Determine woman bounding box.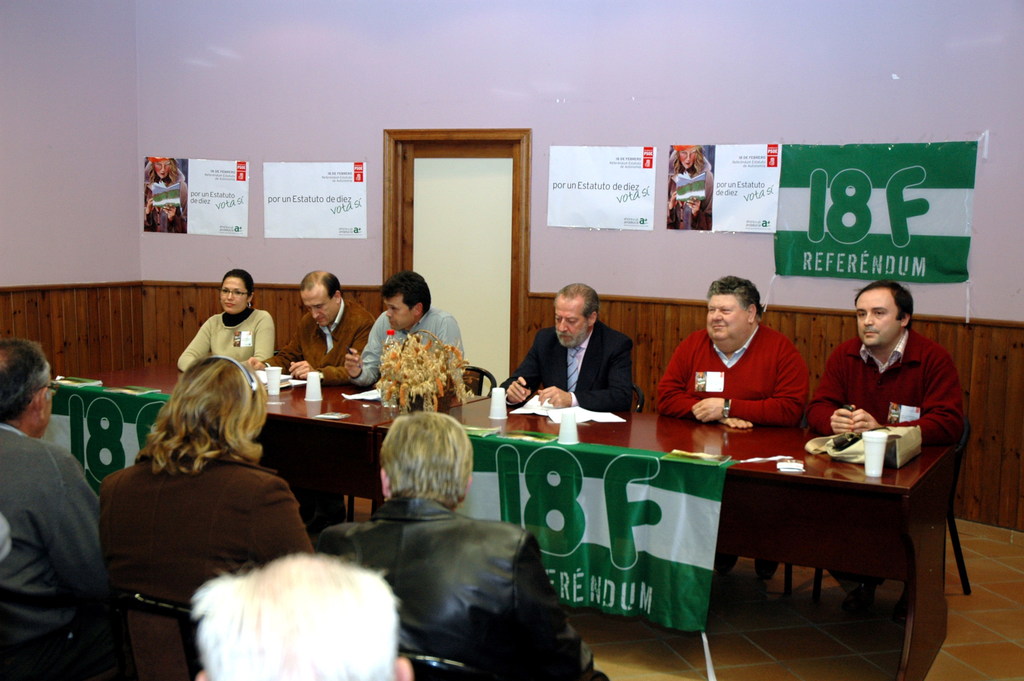
Determined: select_region(100, 357, 309, 680).
